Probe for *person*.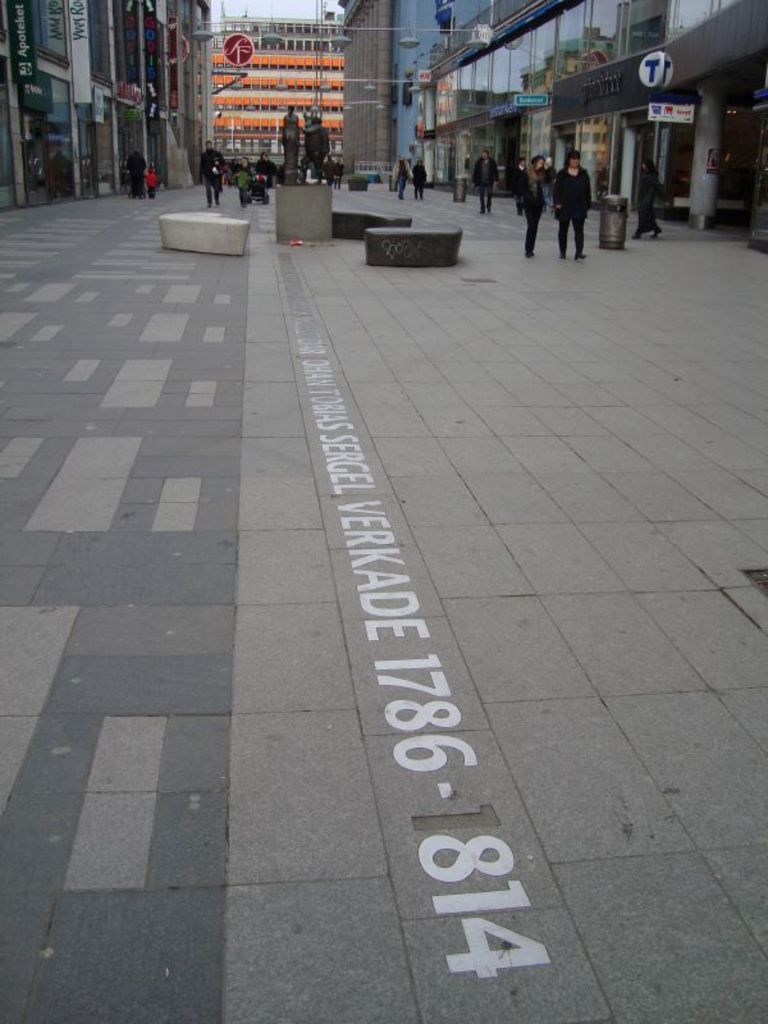
Probe result: box(123, 142, 152, 196).
